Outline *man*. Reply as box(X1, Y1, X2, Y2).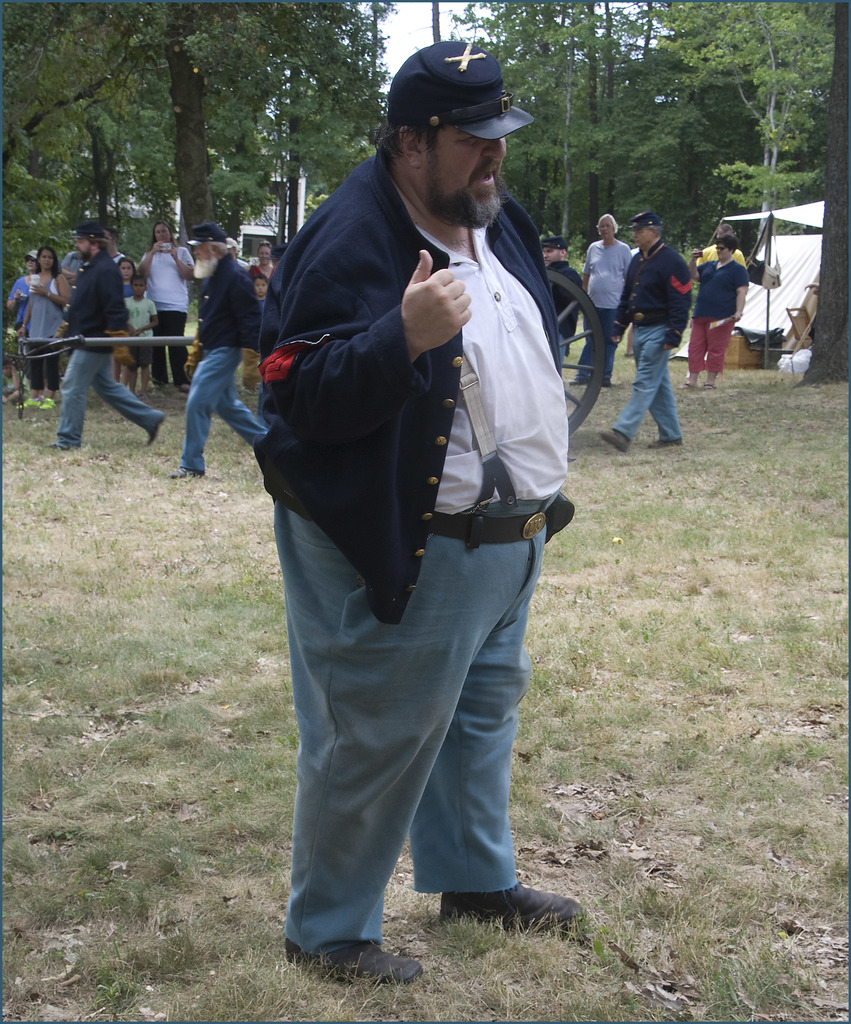
box(565, 216, 642, 390).
